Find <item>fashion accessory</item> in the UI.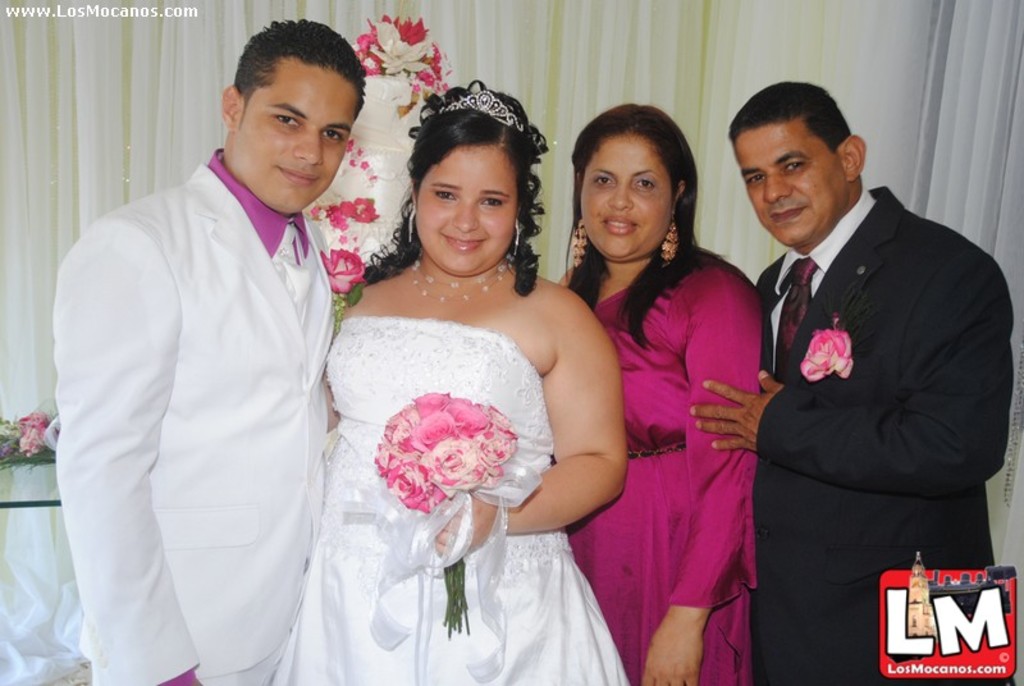
UI element at locate(403, 198, 419, 243).
